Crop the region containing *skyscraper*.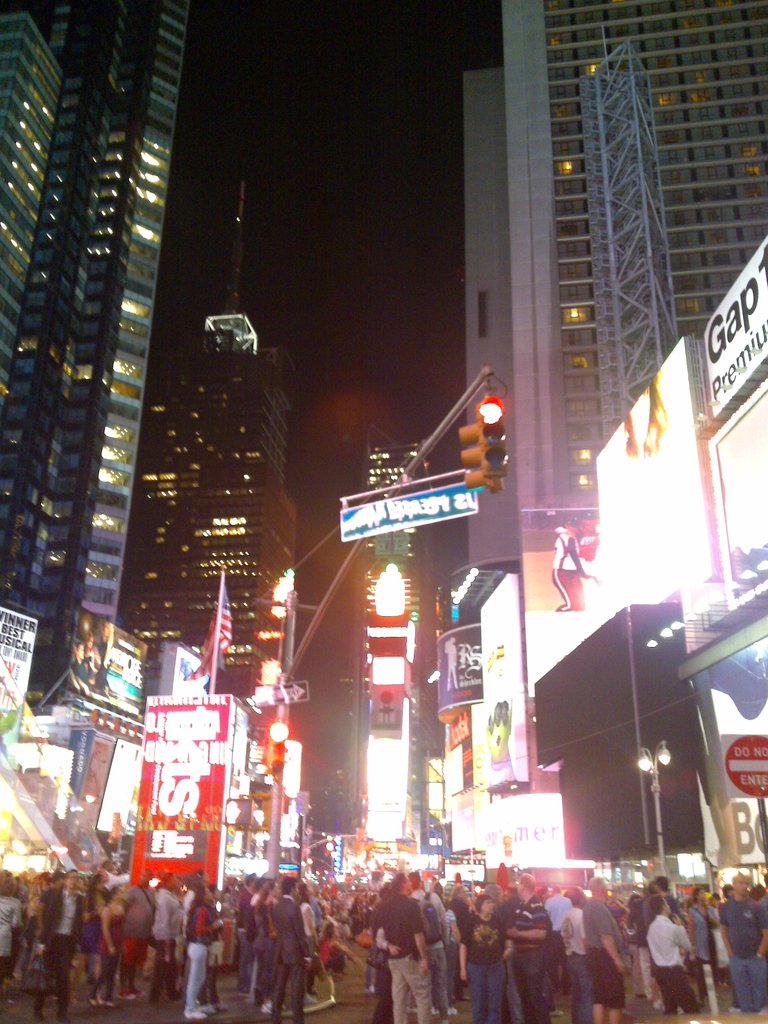
Crop region: crop(0, 0, 198, 710).
